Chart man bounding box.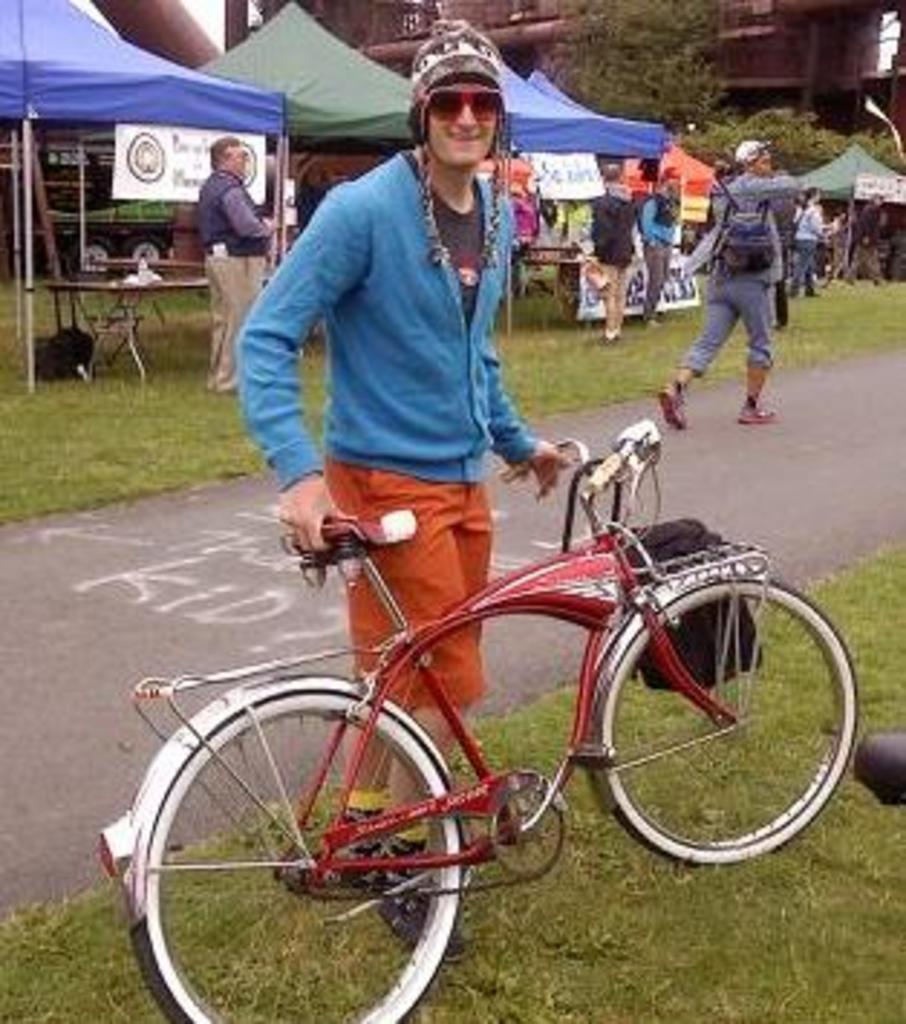
Charted: bbox=(632, 170, 675, 326).
